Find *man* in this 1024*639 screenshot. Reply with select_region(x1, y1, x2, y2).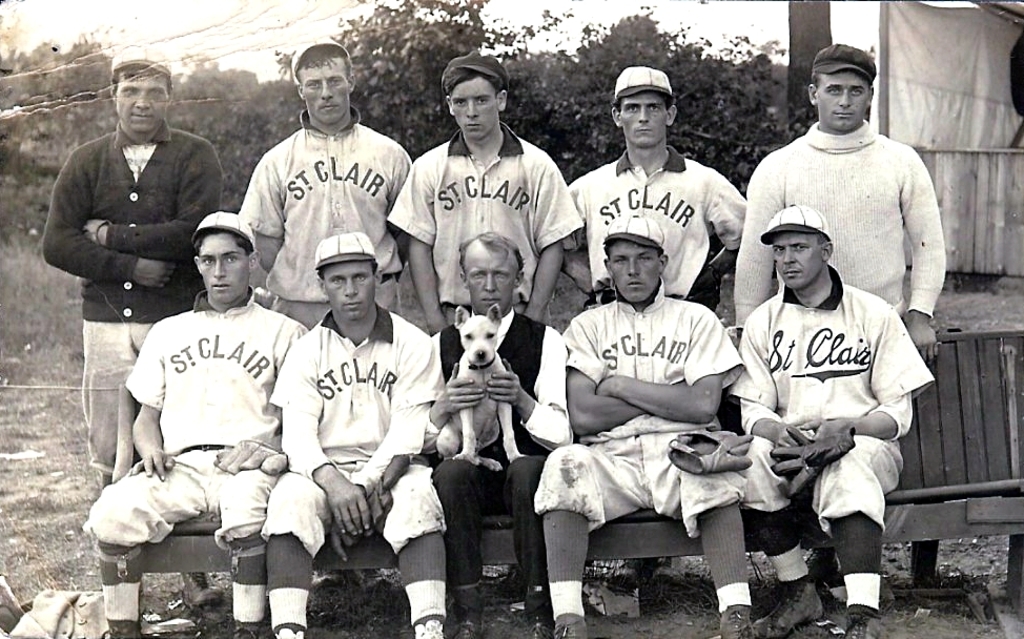
select_region(528, 213, 750, 638).
